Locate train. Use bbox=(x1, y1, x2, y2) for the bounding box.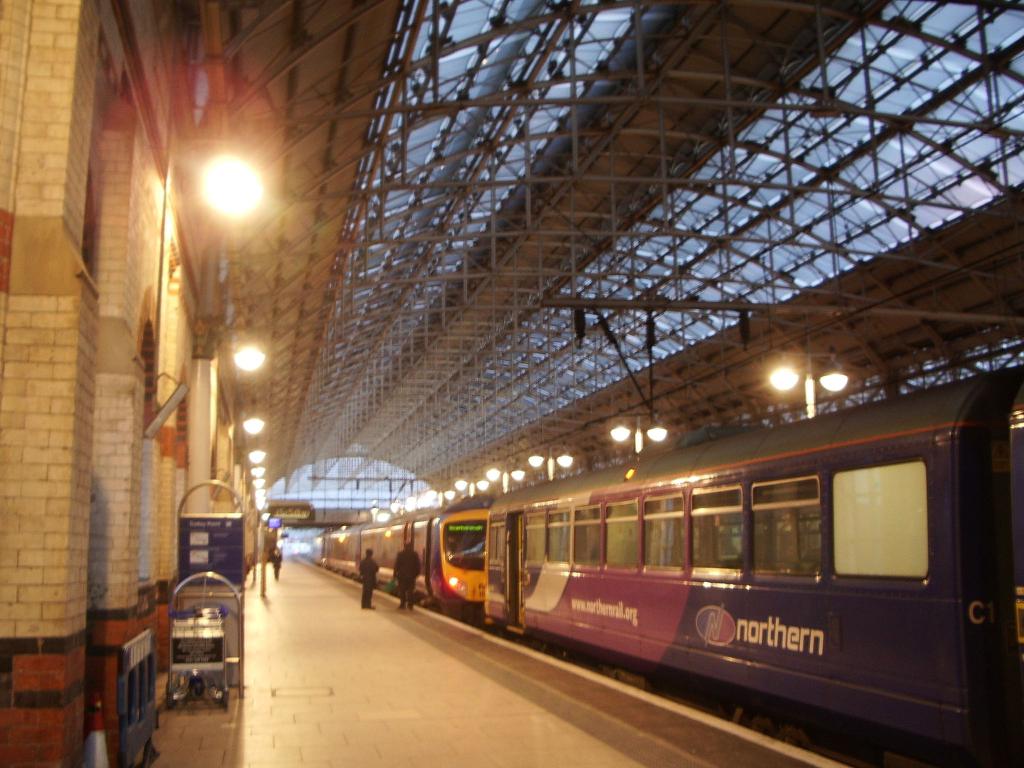
bbox=(309, 367, 1023, 767).
